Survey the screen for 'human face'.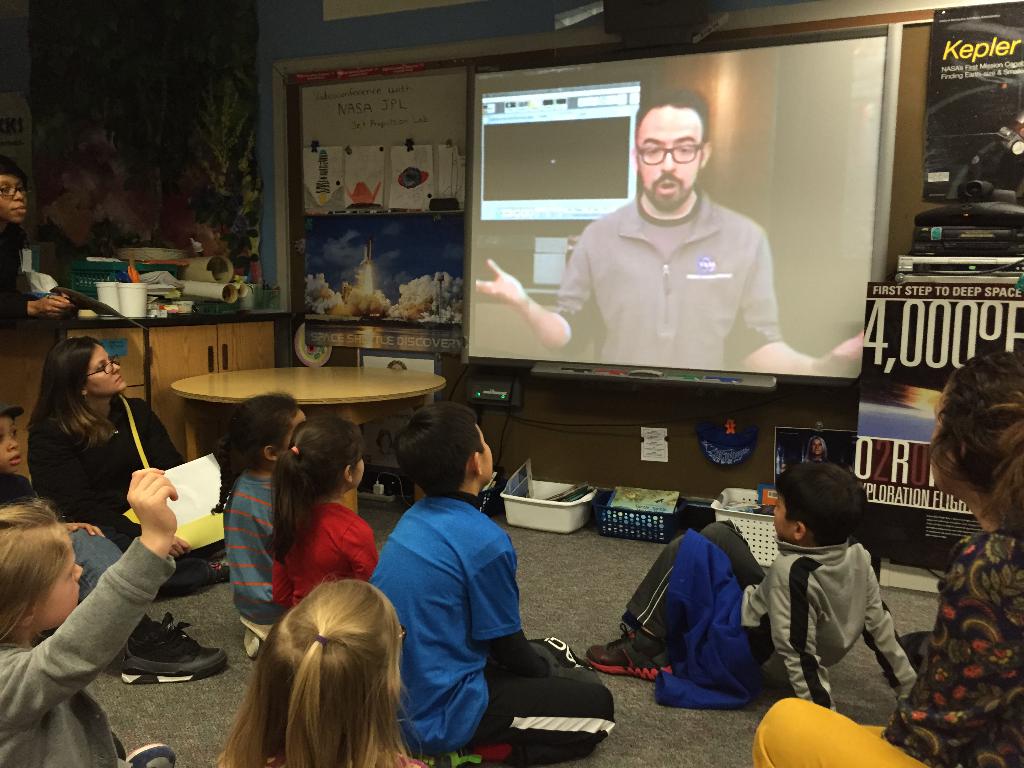
Survey found: (x1=633, y1=99, x2=703, y2=209).
